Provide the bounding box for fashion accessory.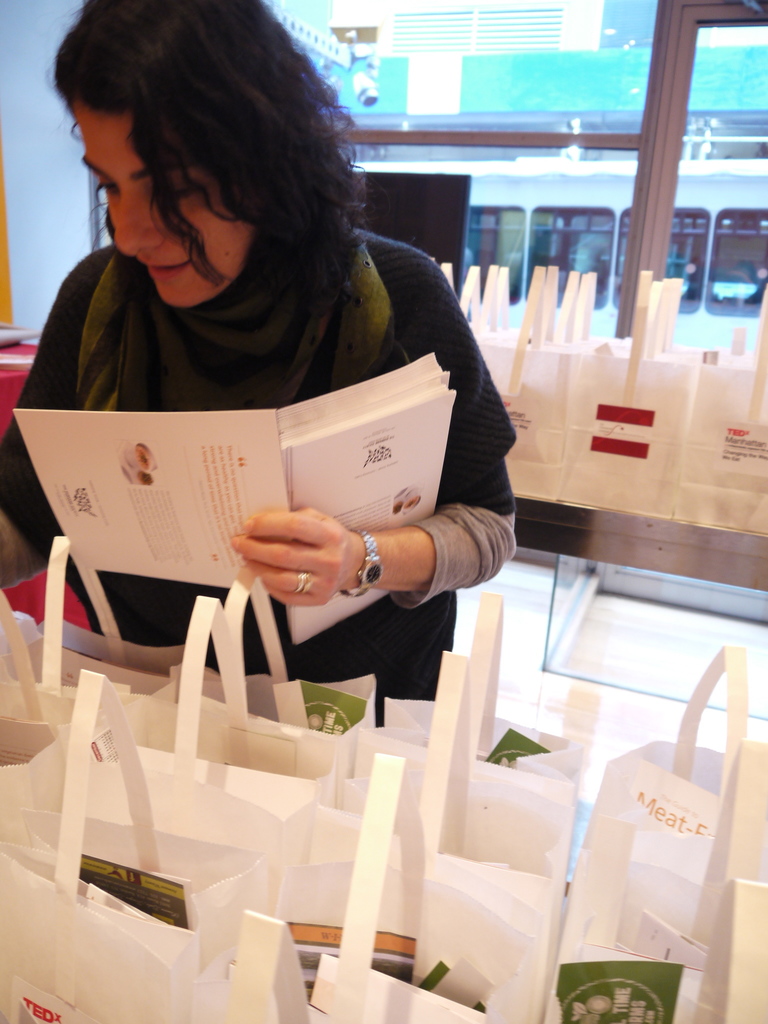
<bbox>346, 531, 380, 603</bbox>.
